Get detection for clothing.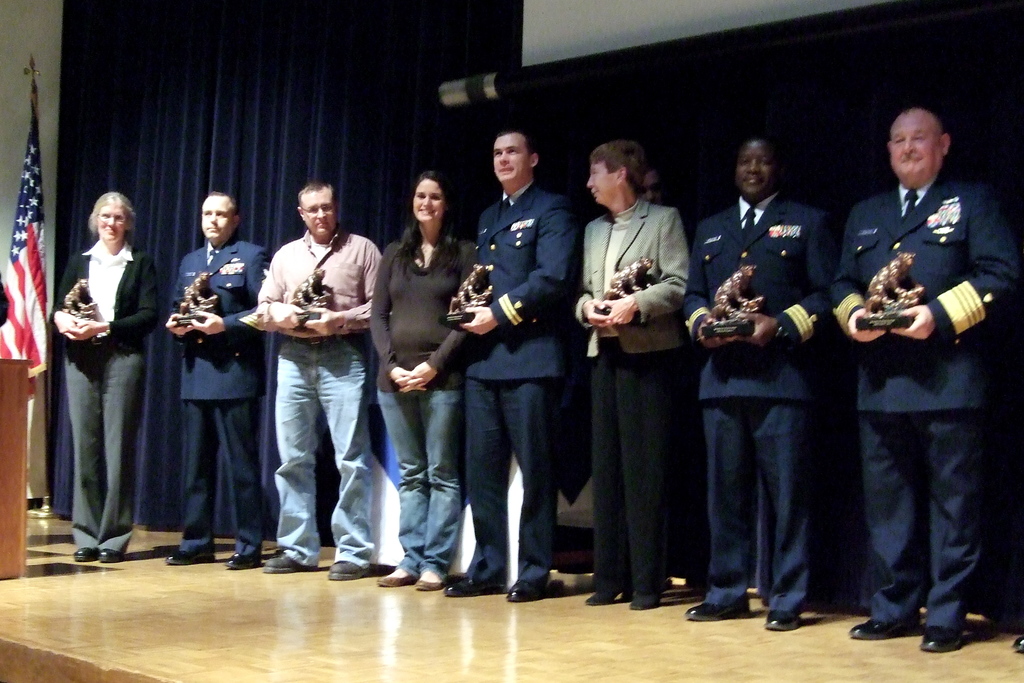
Detection: BBox(826, 112, 1000, 646).
